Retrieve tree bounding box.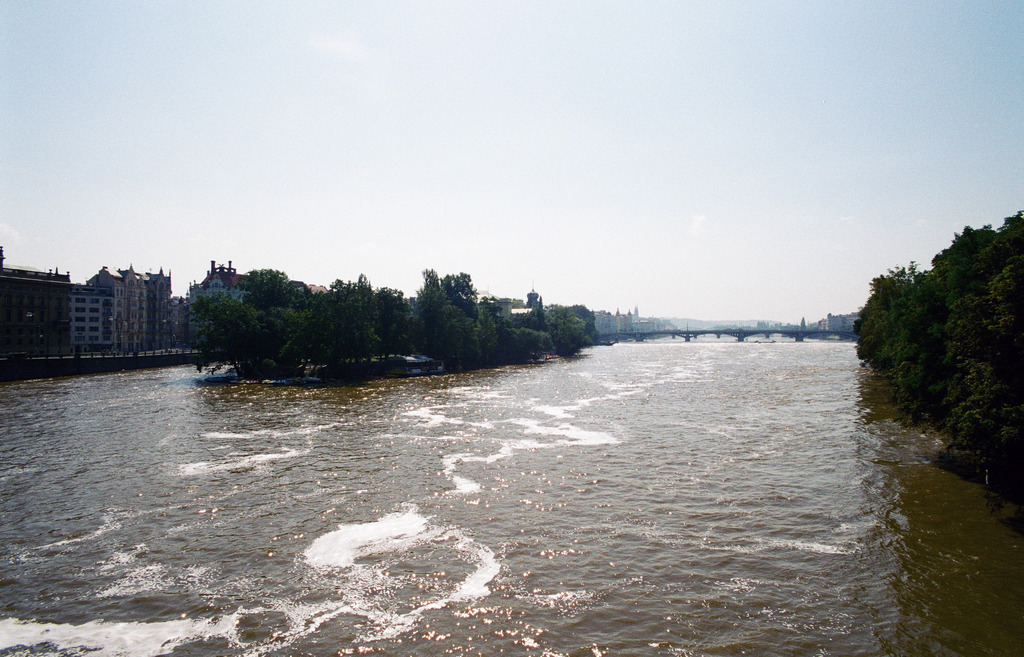
Bounding box: <region>181, 276, 380, 380</region>.
